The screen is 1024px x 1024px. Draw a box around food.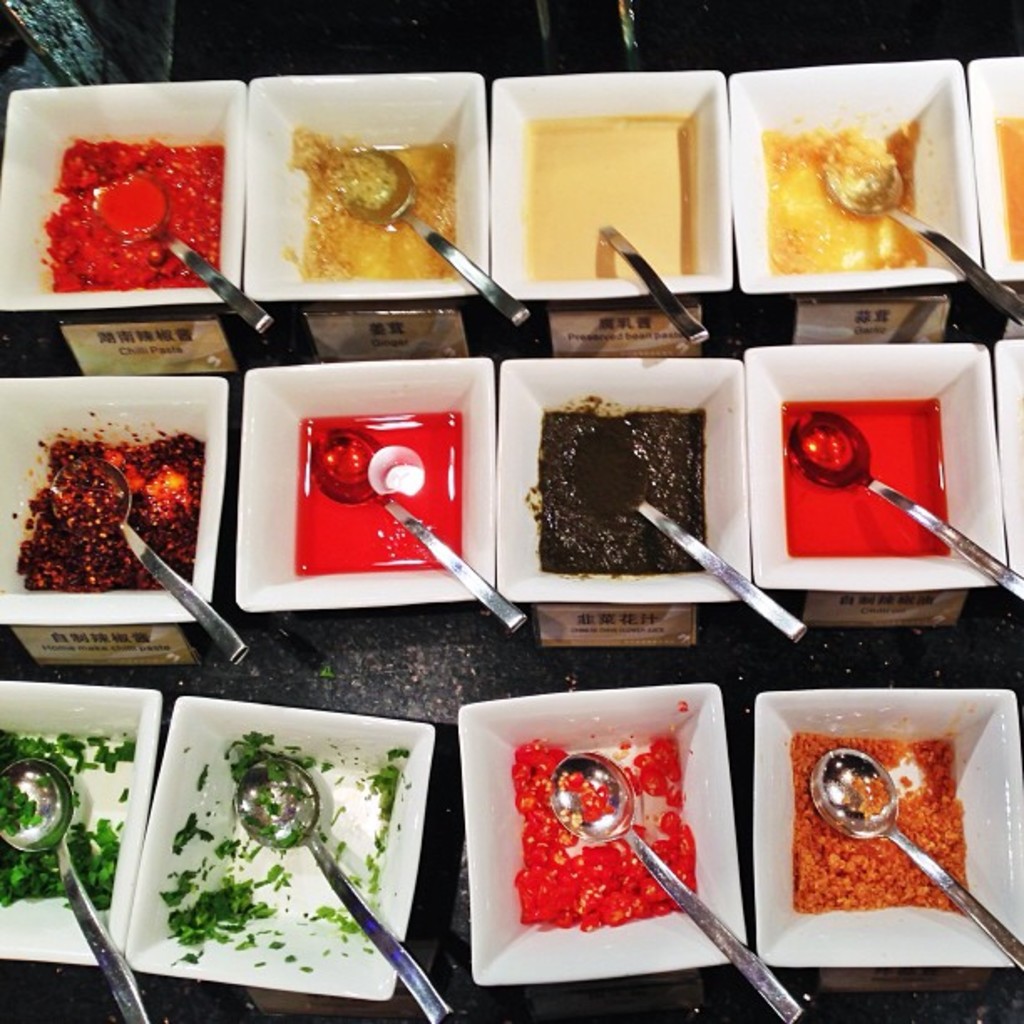
BBox(154, 724, 408, 962).
